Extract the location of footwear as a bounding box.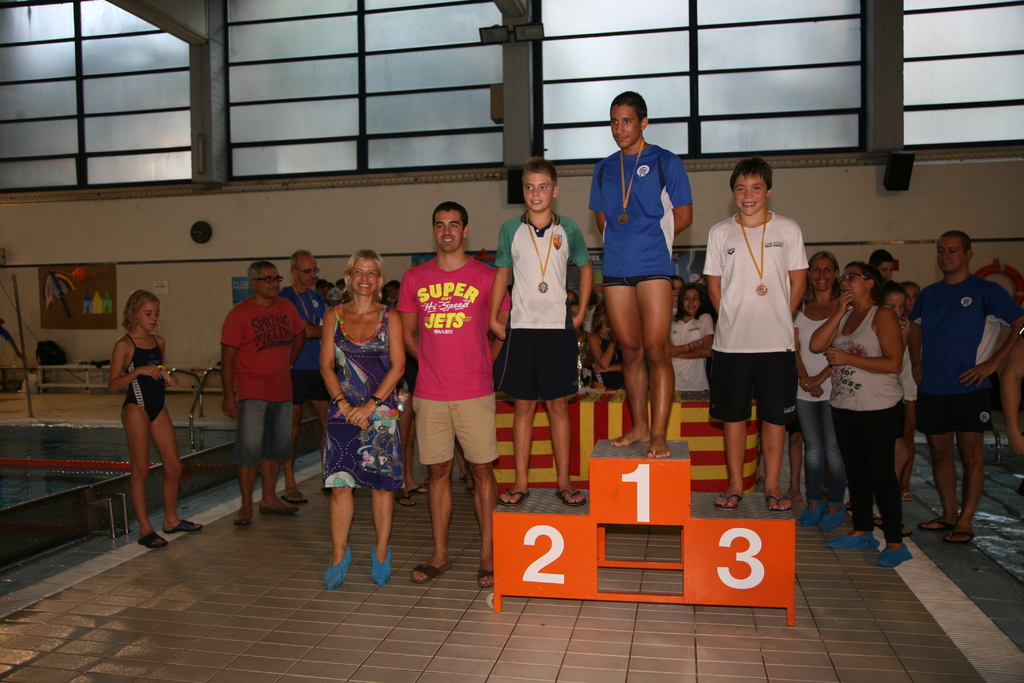
l=399, t=498, r=416, b=509.
